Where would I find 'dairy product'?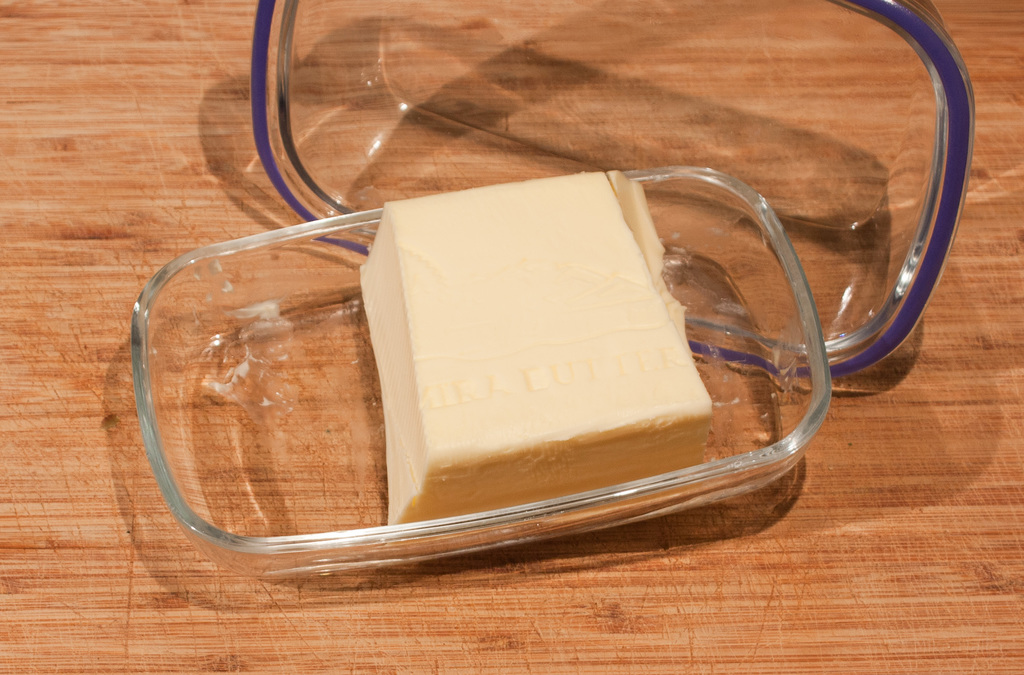
At bbox(367, 158, 792, 541).
